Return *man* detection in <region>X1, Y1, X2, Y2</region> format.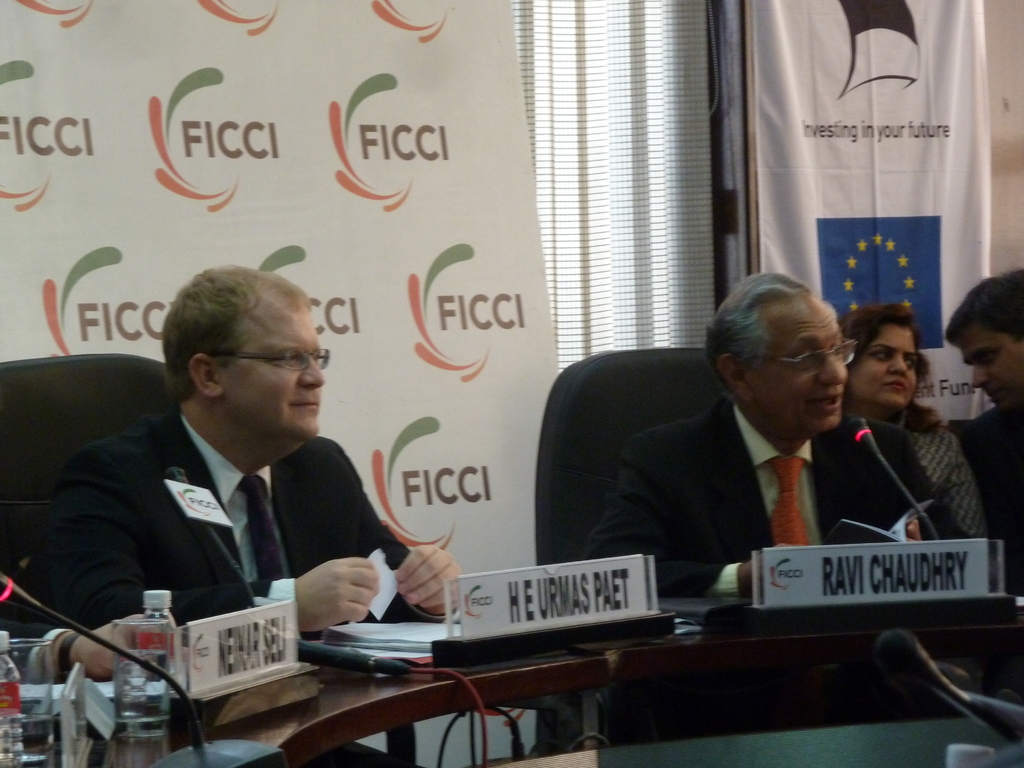
<region>20, 260, 469, 703</region>.
